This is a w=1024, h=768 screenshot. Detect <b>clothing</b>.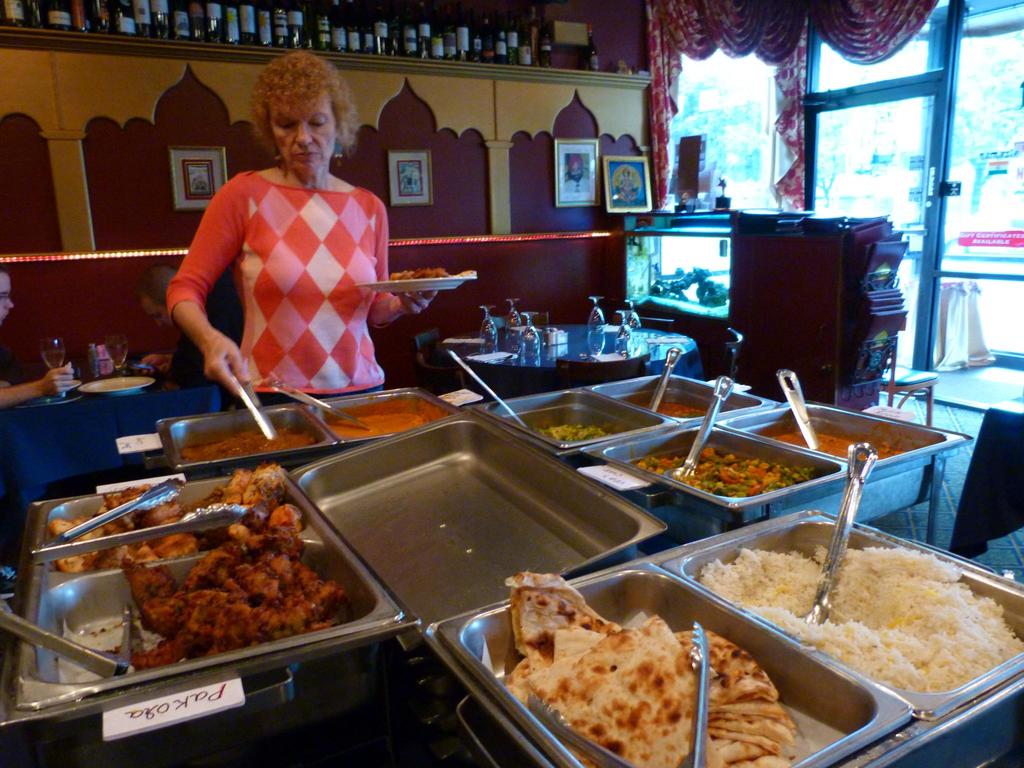
rect(159, 321, 227, 381).
